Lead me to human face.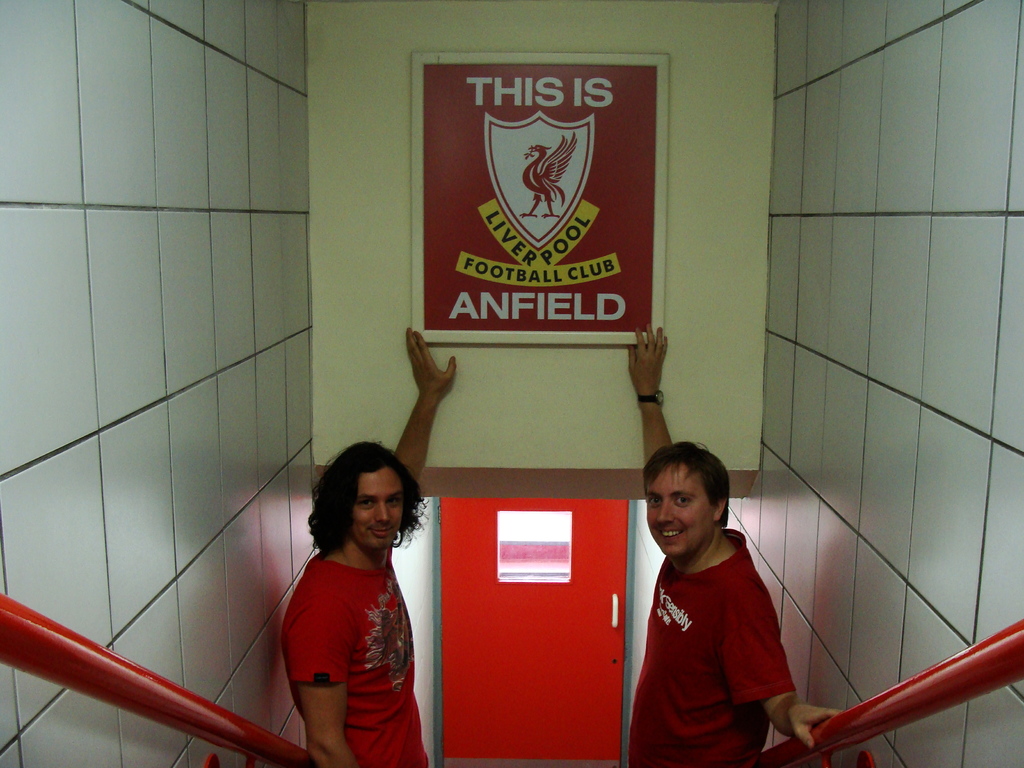
Lead to 641:464:712:550.
